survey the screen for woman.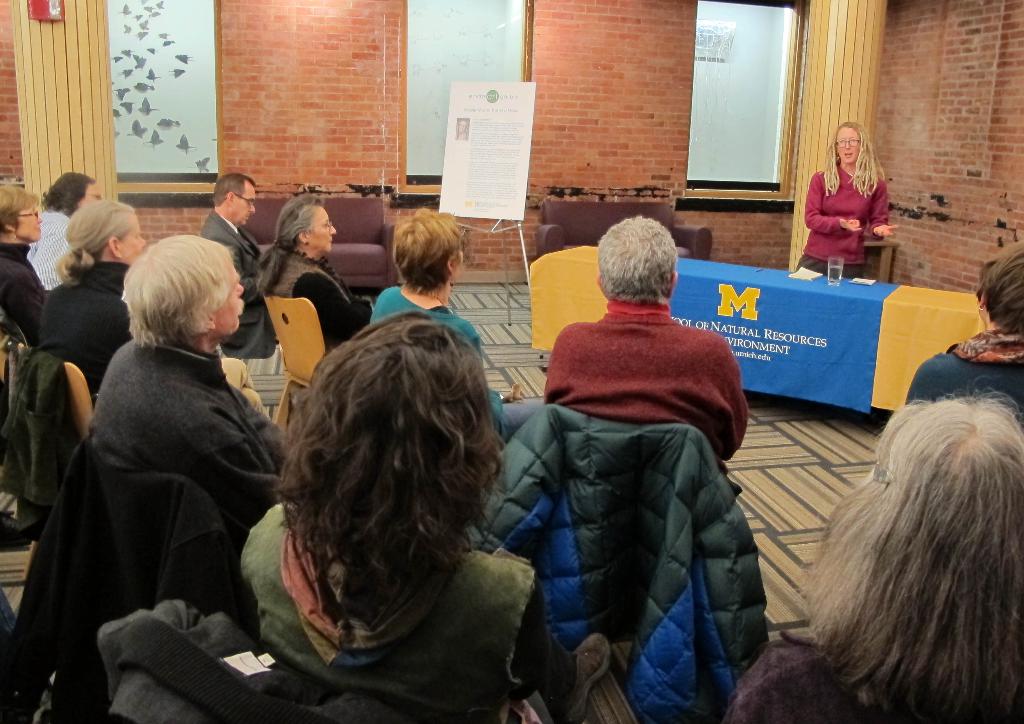
Survey found: 796/124/892/271.
